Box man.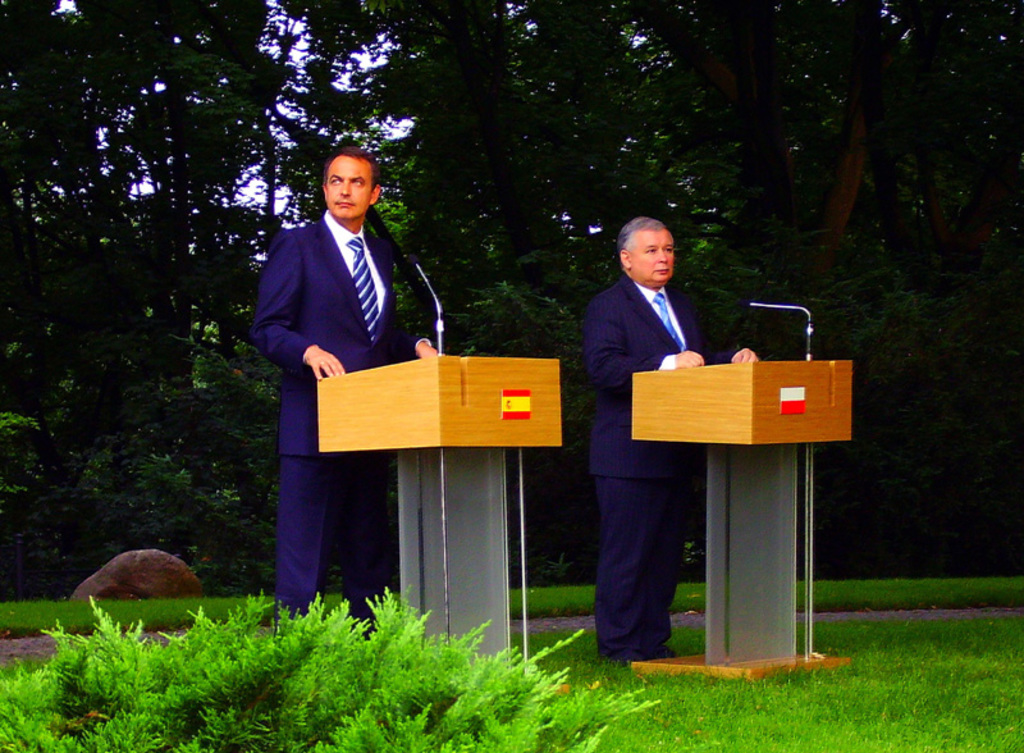
pyautogui.locateOnScreen(579, 216, 741, 667).
